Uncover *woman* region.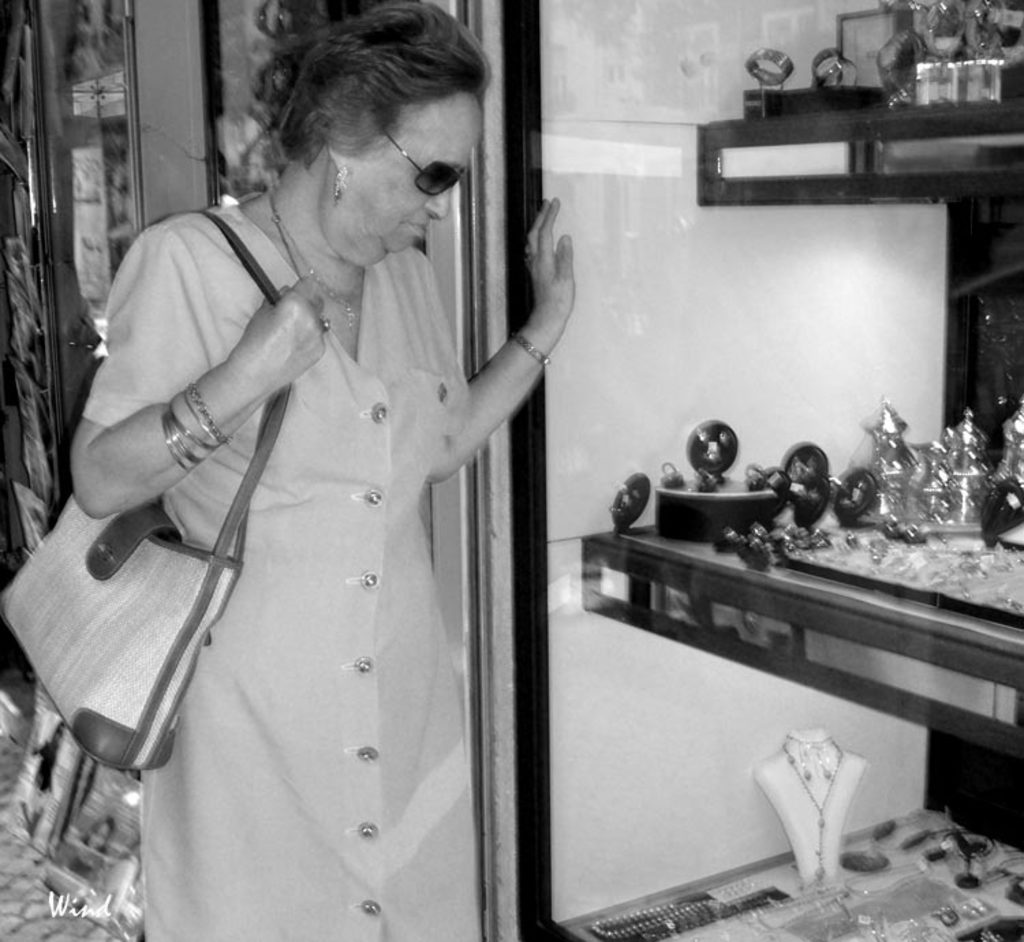
Uncovered: <region>41, 61, 603, 941</region>.
